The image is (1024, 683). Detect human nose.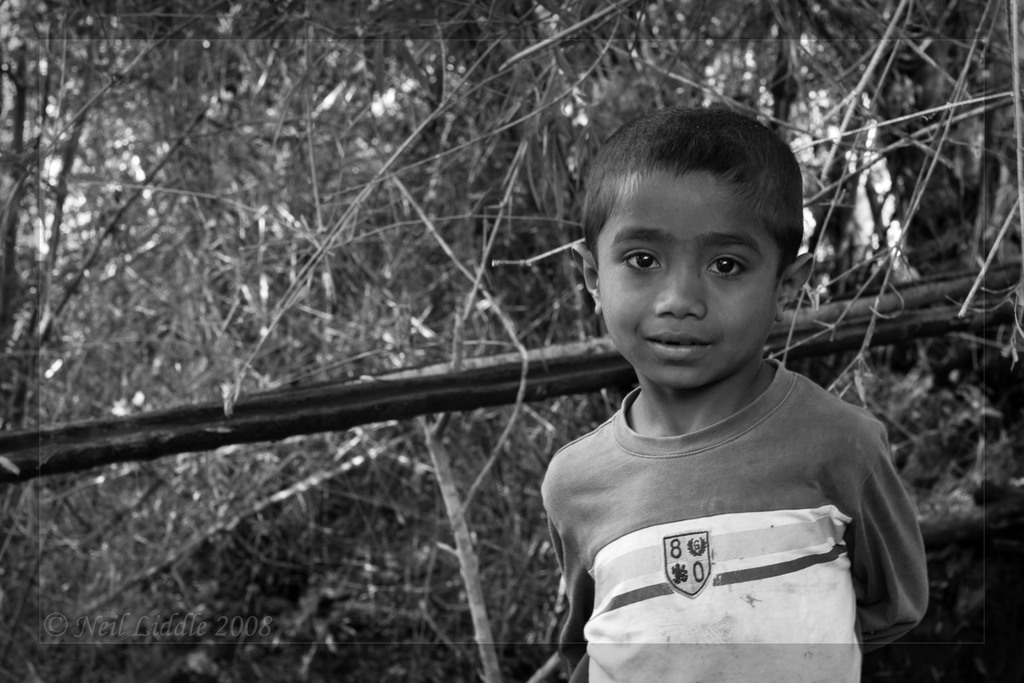
Detection: left=650, top=261, right=706, bottom=320.
